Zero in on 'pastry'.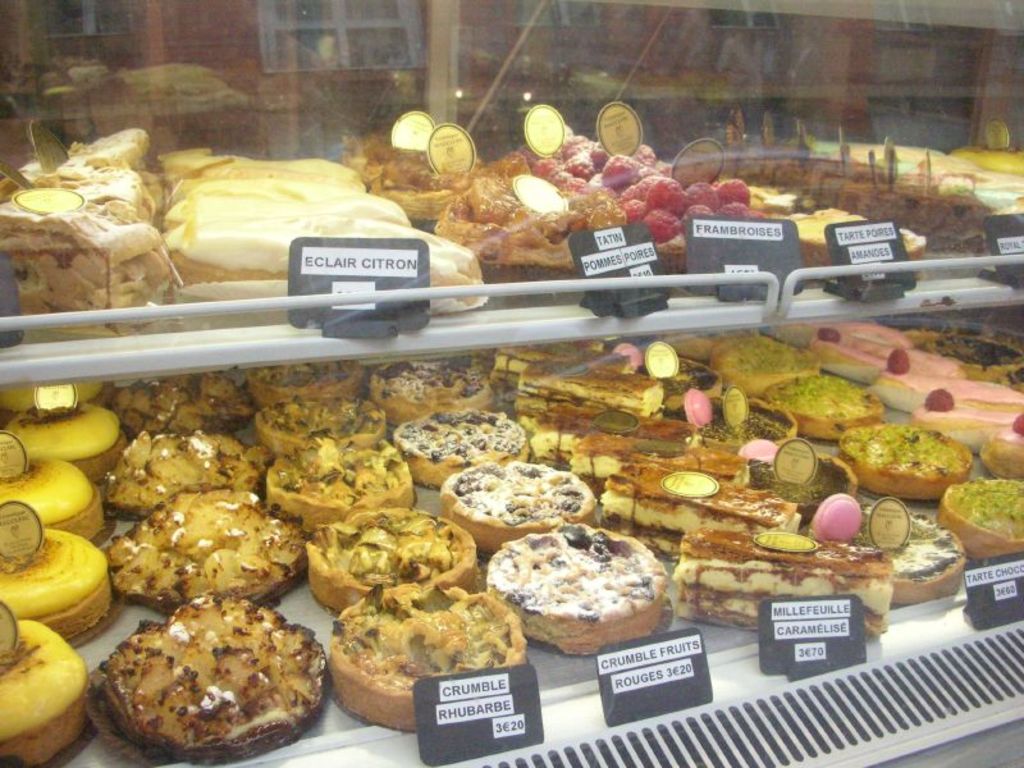
Zeroed in: [596,463,814,554].
